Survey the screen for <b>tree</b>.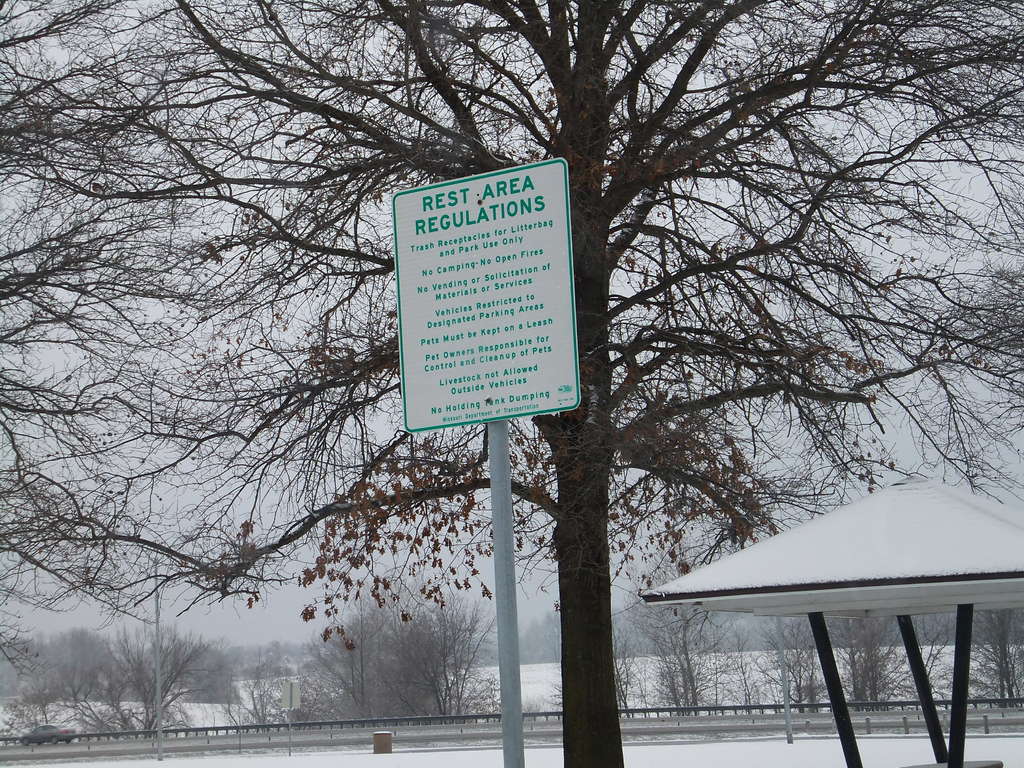
Survey found: <region>295, 572, 504, 730</region>.
